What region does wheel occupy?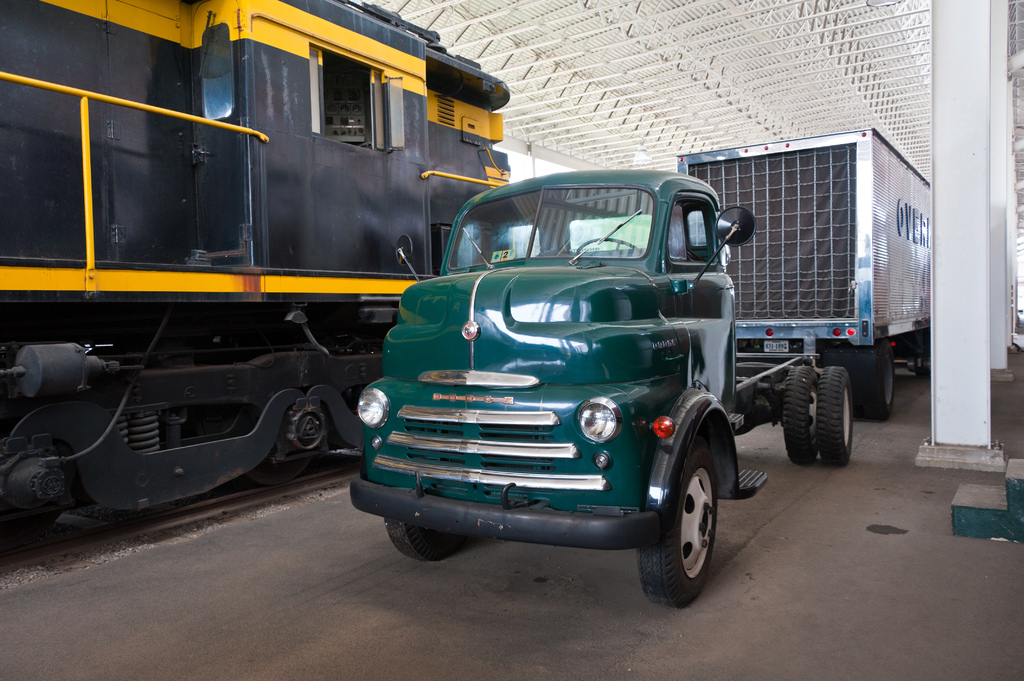
x1=647, y1=436, x2=735, y2=609.
